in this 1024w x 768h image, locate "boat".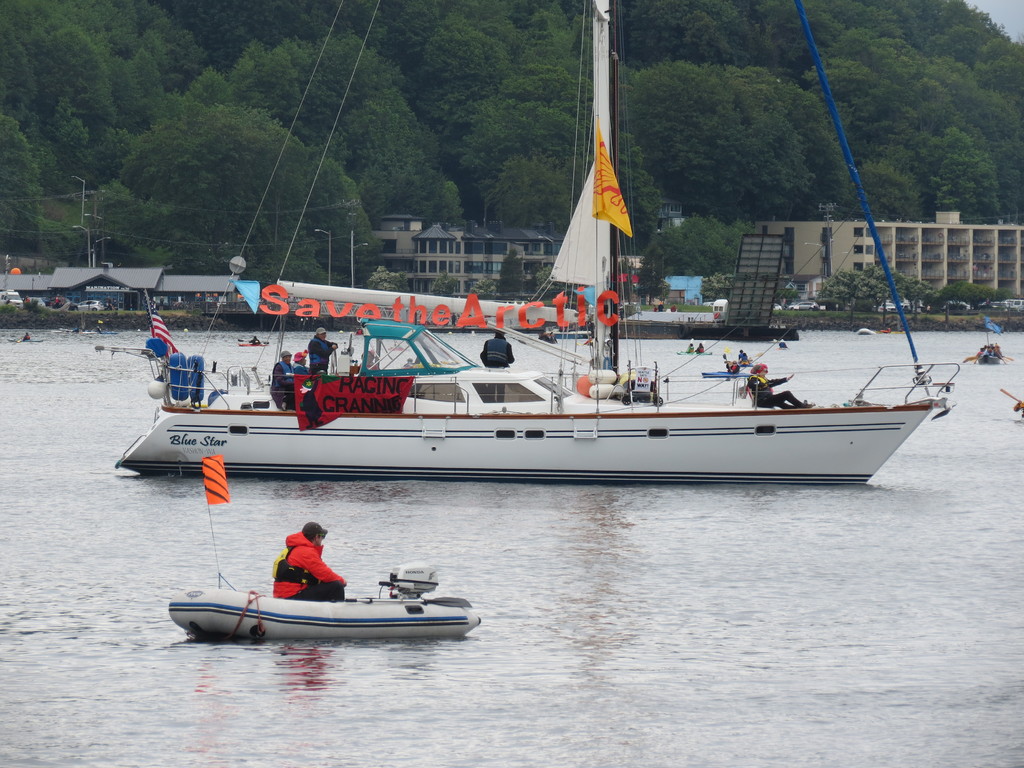
Bounding box: BBox(95, 328, 119, 337).
